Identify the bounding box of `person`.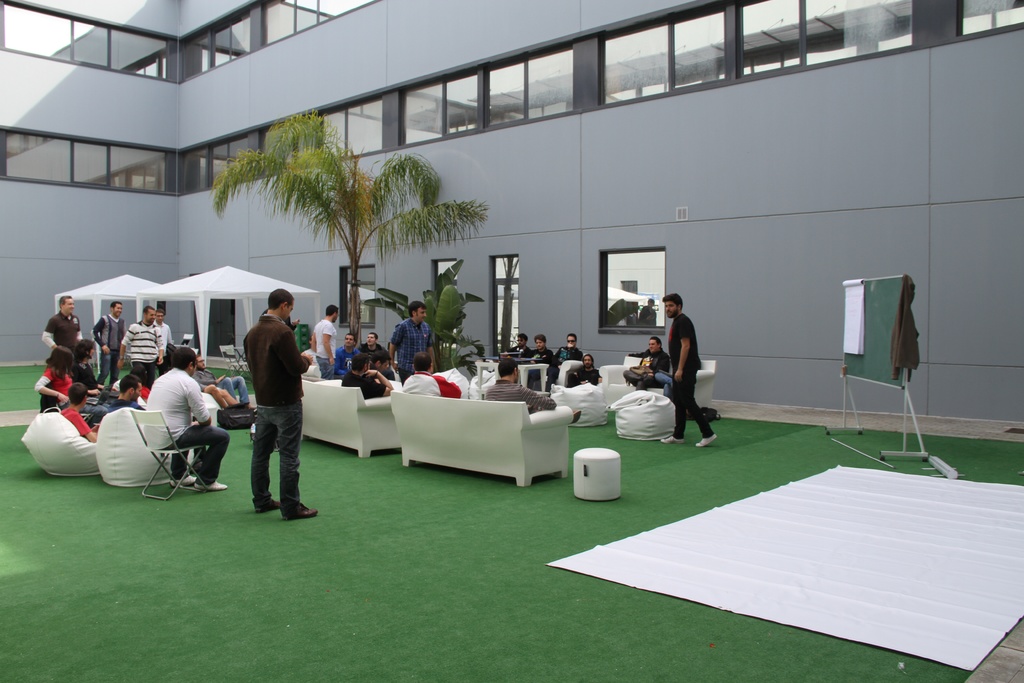
Rect(245, 290, 320, 522).
